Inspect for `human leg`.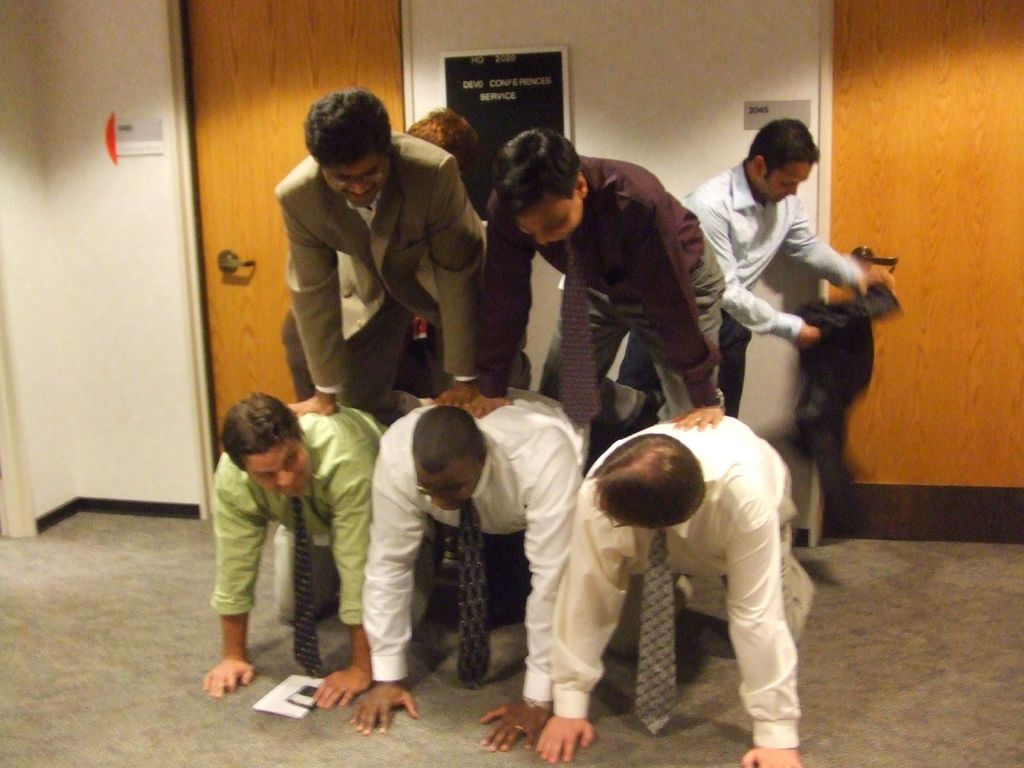
Inspection: x1=620, y1=326, x2=659, y2=424.
